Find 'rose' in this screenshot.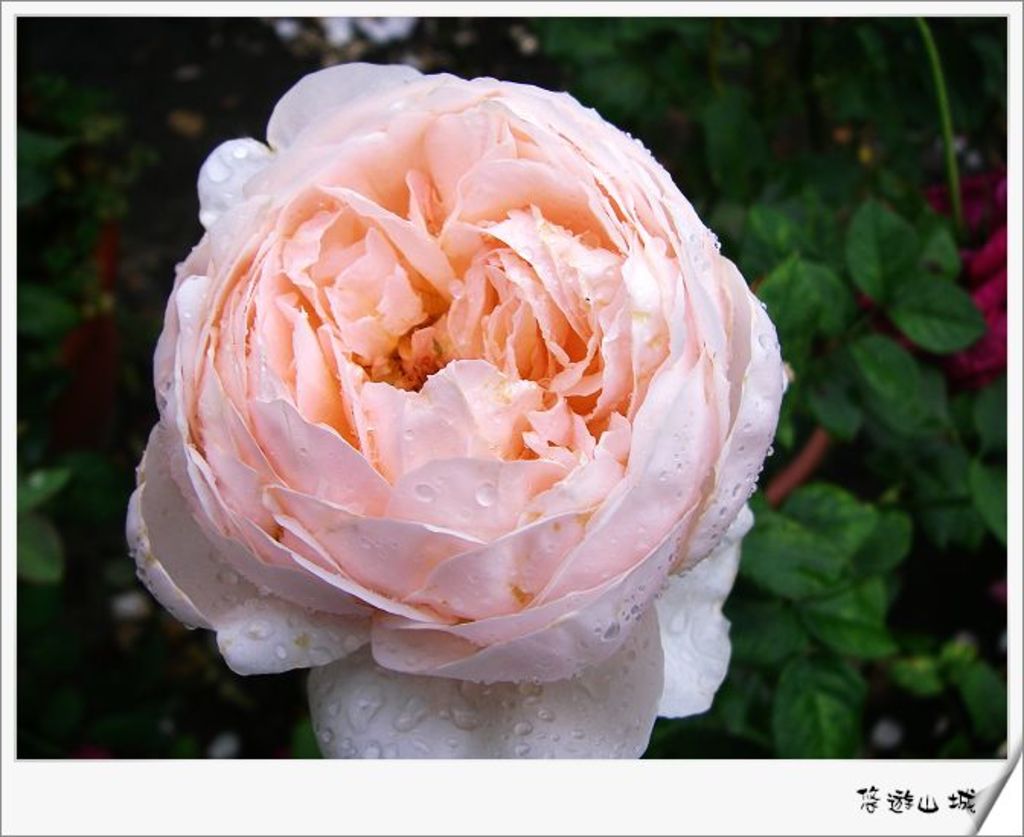
The bounding box for 'rose' is rect(123, 66, 785, 770).
